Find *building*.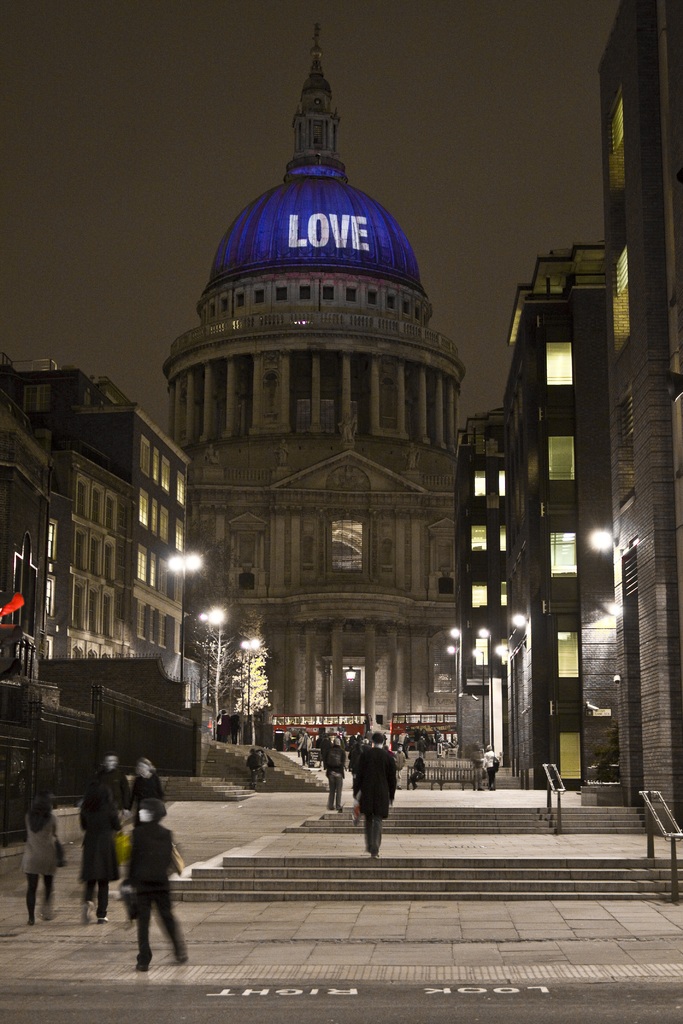
region(595, 0, 682, 823).
